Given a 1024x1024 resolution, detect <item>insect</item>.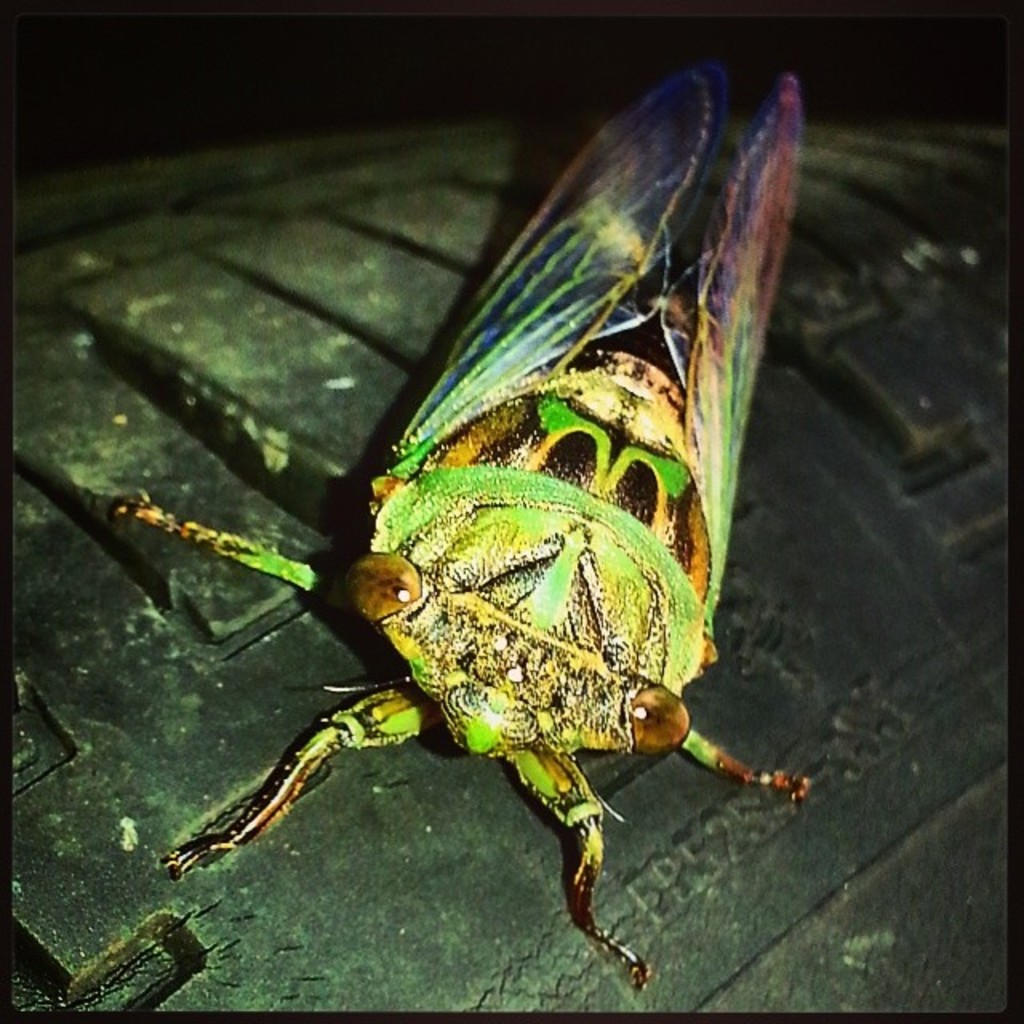
114,66,814,992.
